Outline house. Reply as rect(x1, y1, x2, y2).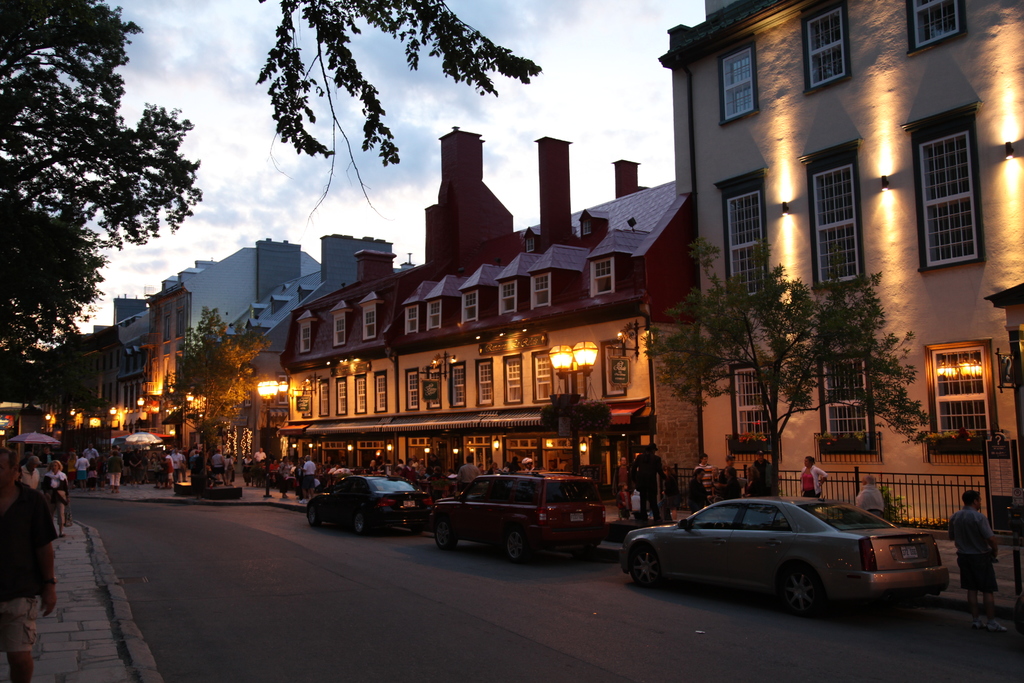
rect(652, 0, 1023, 616).
